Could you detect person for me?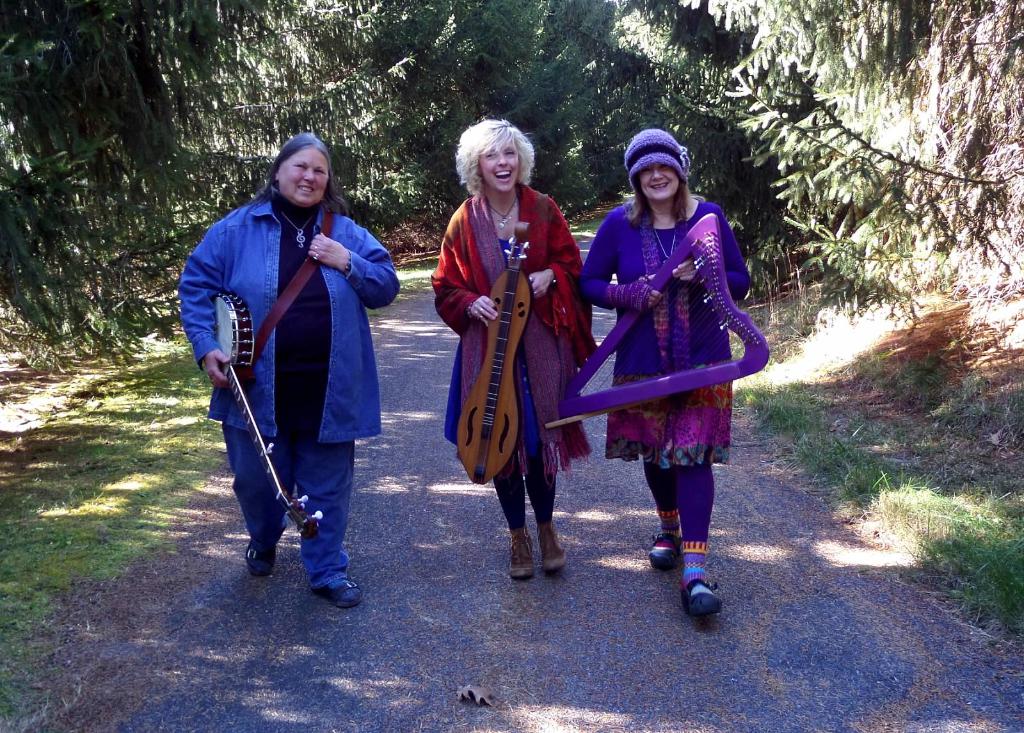
Detection result: box(184, 133, 402, 611).
